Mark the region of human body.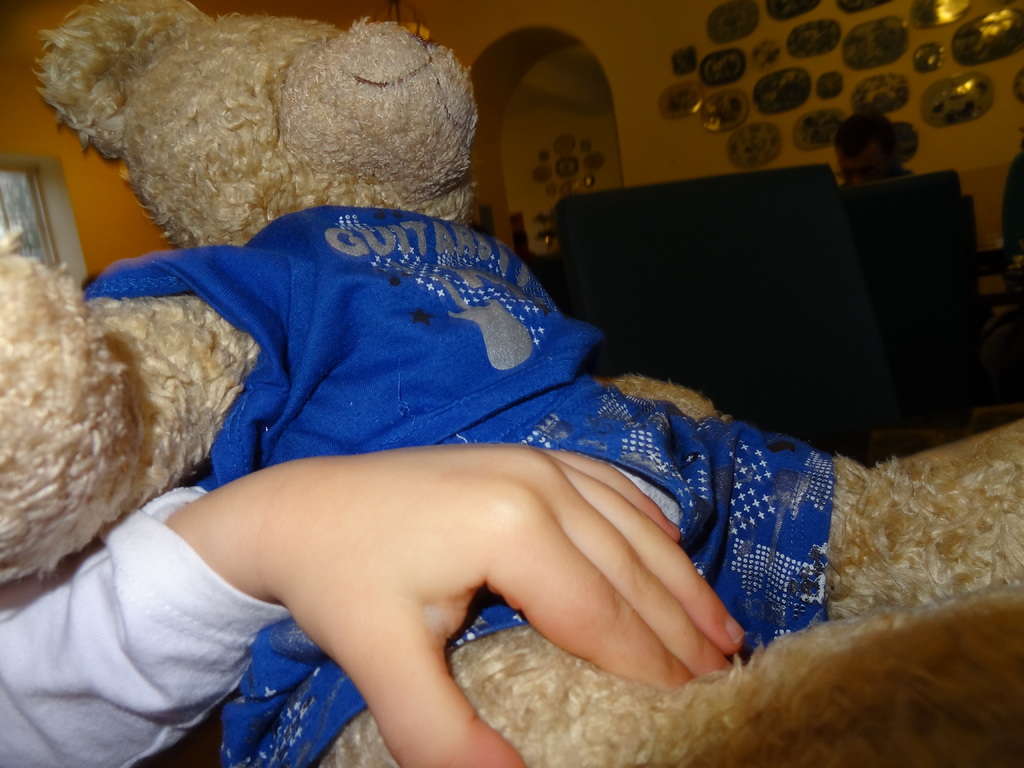
Region: 0, 437, 746, 767.
